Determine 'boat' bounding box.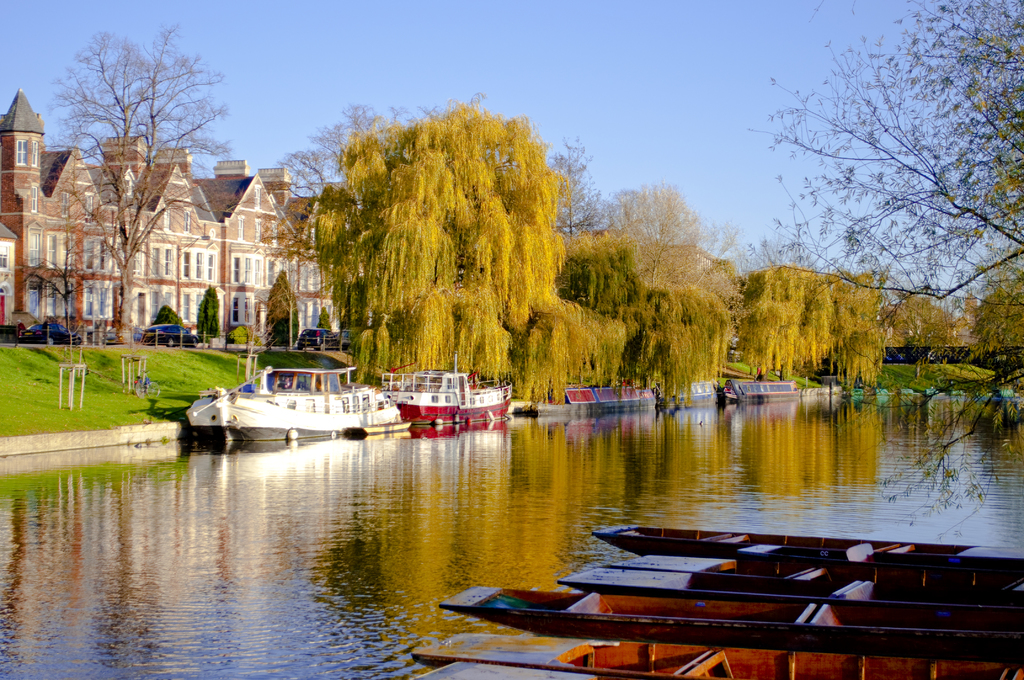
Determined: {"left": 554, "top": 560, "right": 1023, "bottom": 595}.
